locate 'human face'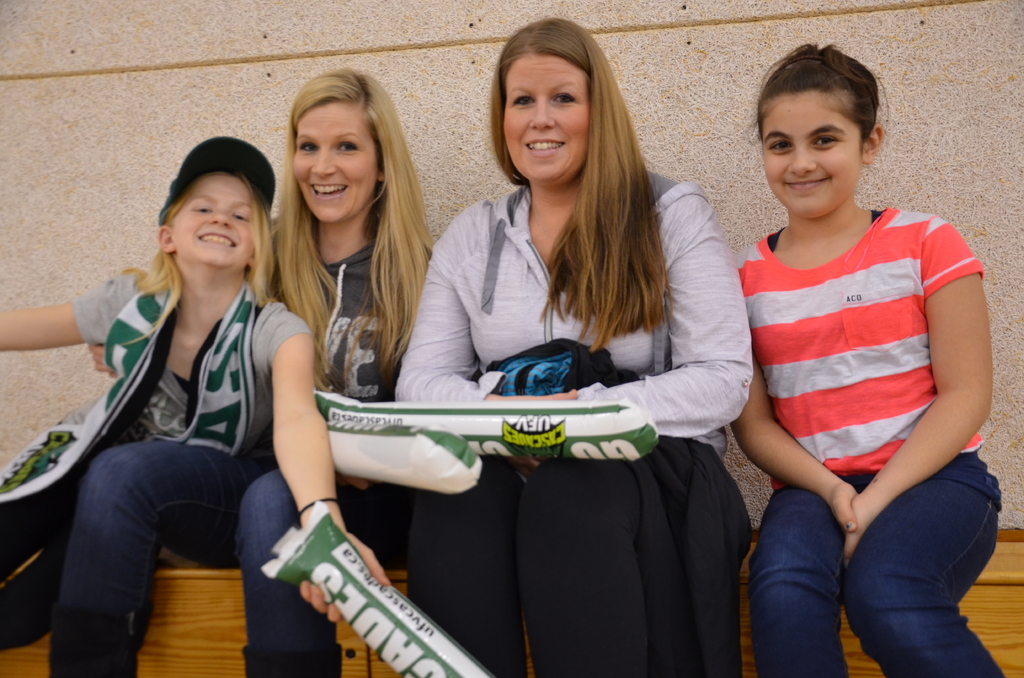
297, 106, 381, 223
